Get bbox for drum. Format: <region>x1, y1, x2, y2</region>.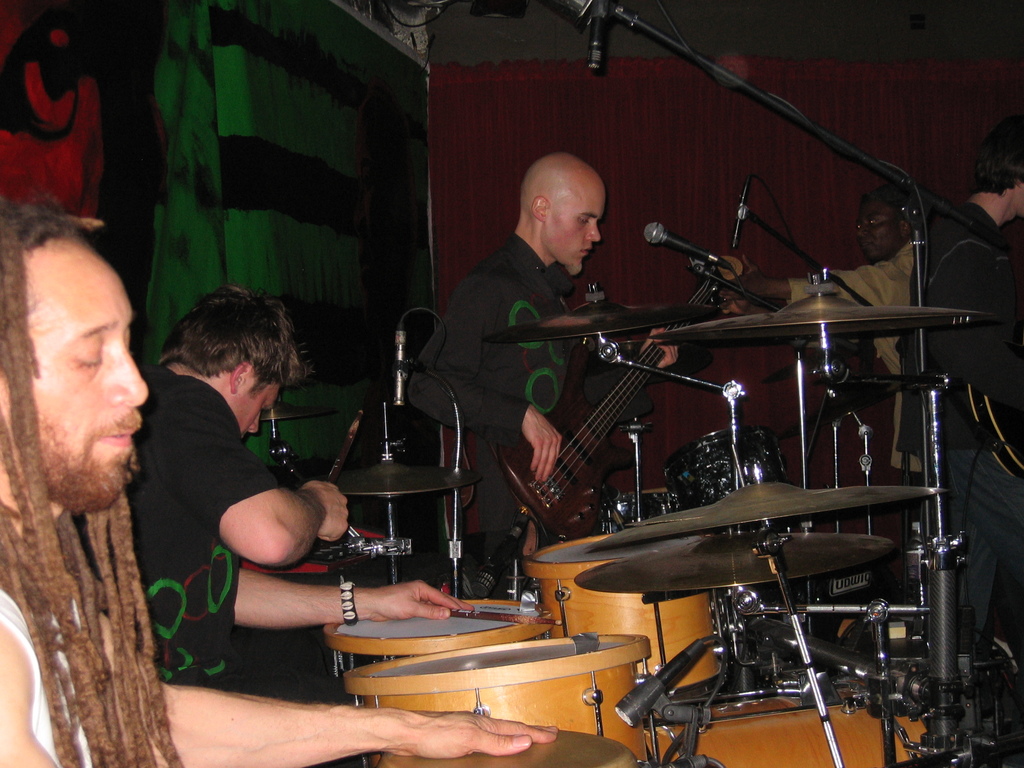
<region>642, 673, 929, 767</region>.
